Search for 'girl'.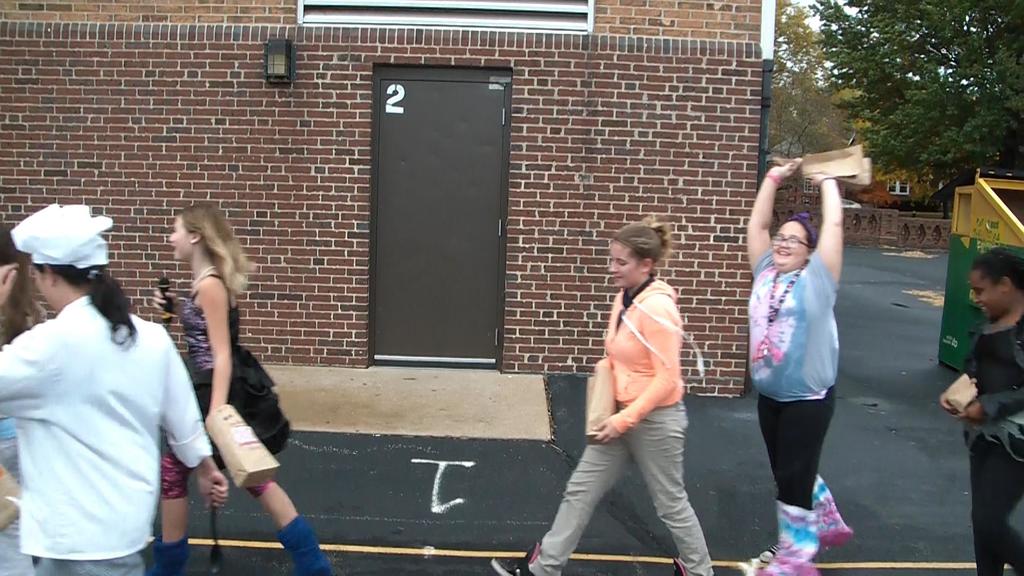
Found at detection(491, 213, 714, 575).
